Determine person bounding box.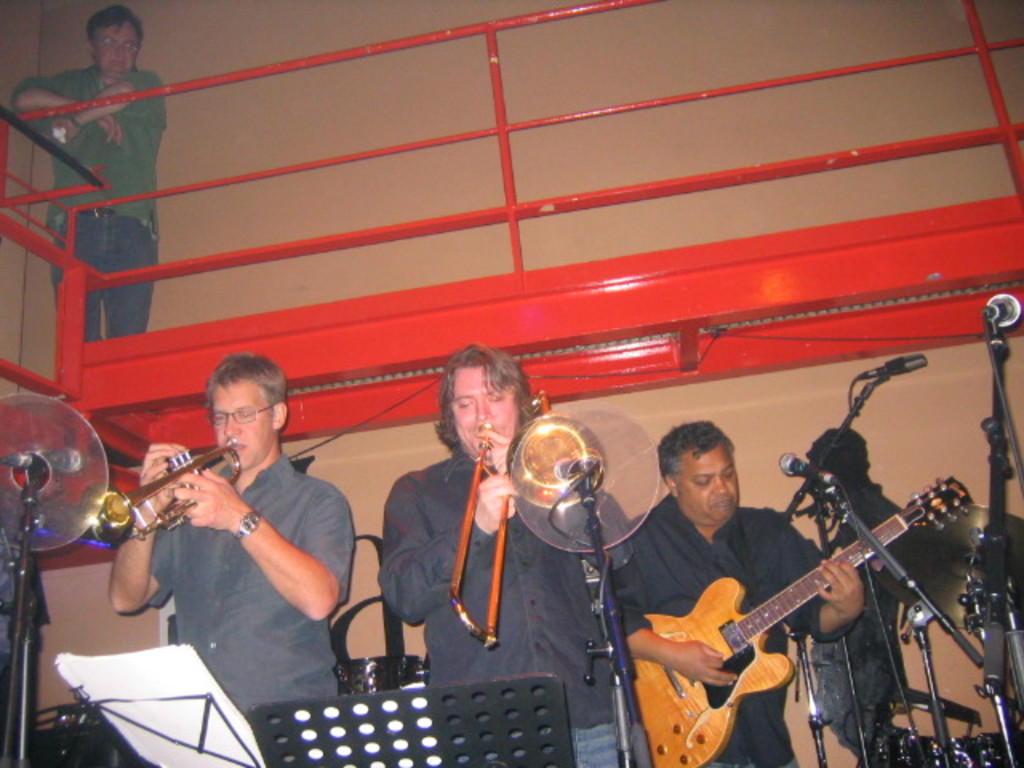
Determined: [left=106, top=342, right=349, bottom=750].
